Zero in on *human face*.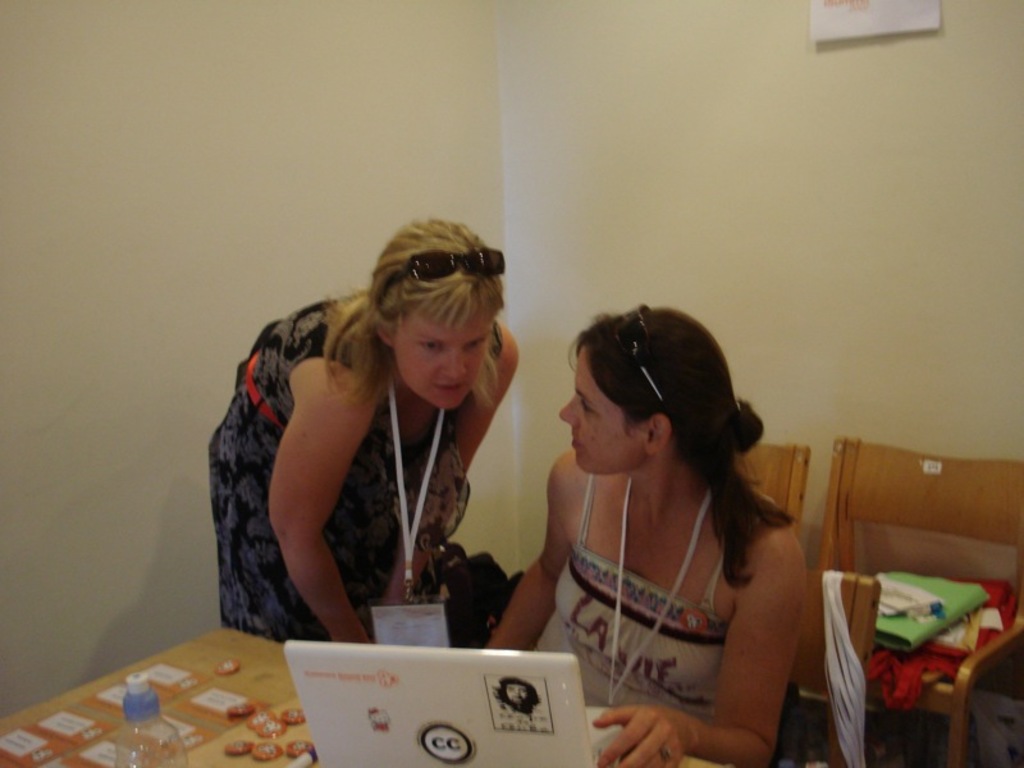
Zeroed in: x1=558, y1=347, x2=645, y2=475.
